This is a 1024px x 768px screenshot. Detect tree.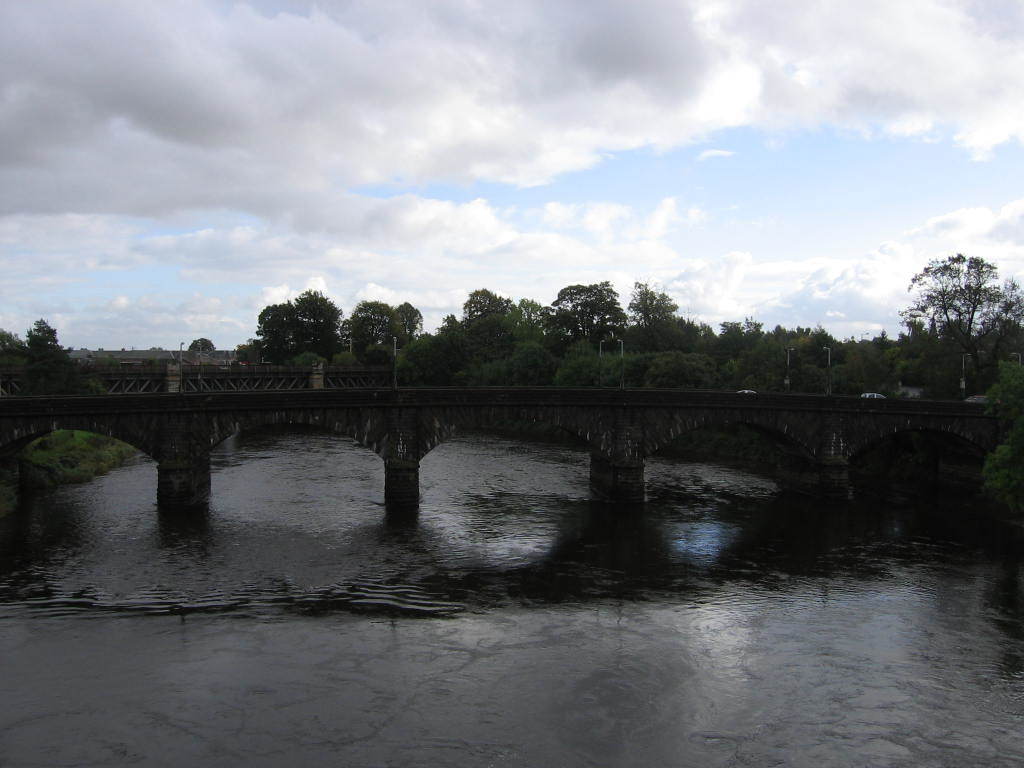
642,344,719,386.
